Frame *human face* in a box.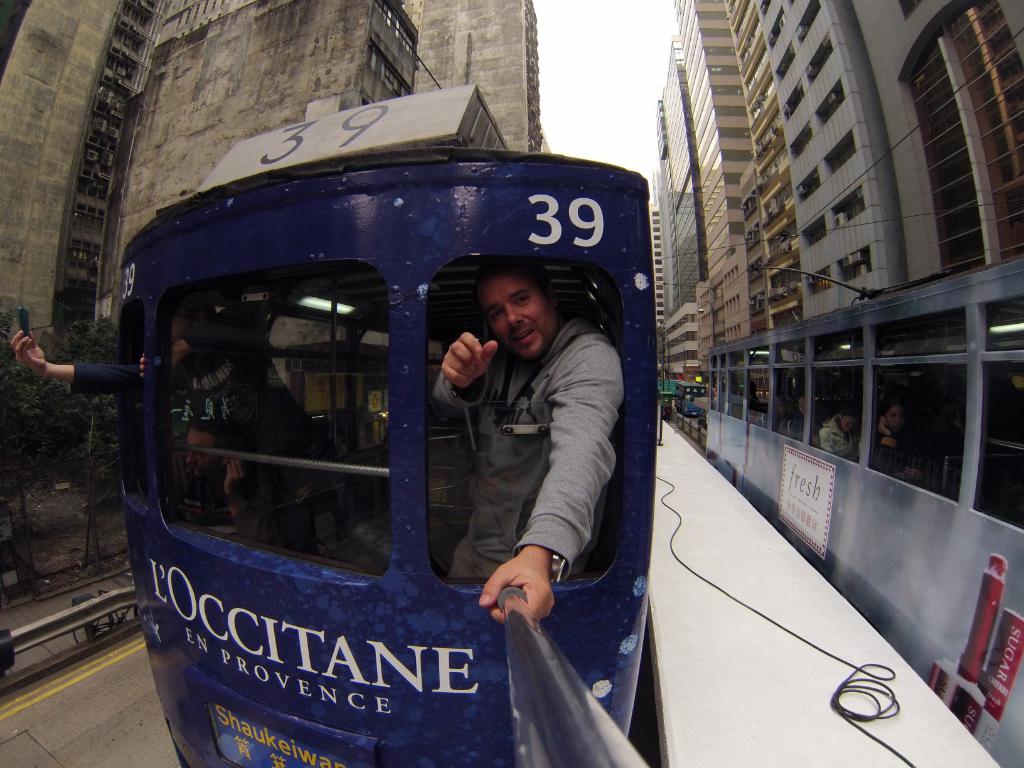
[189, 421, 221, 470].
